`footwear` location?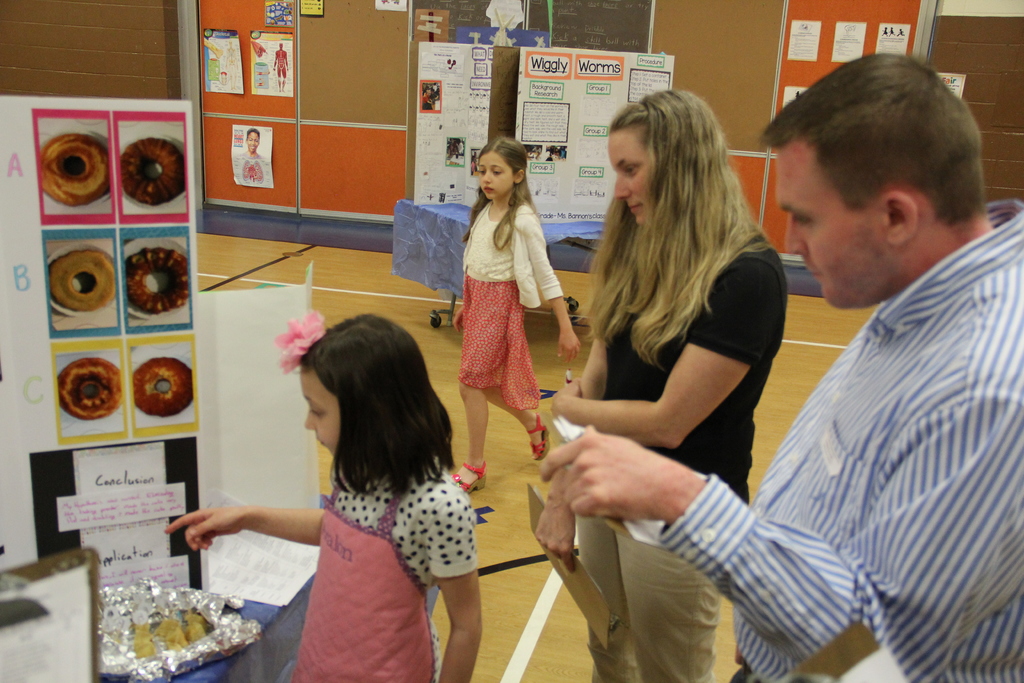
452,462,488,491
